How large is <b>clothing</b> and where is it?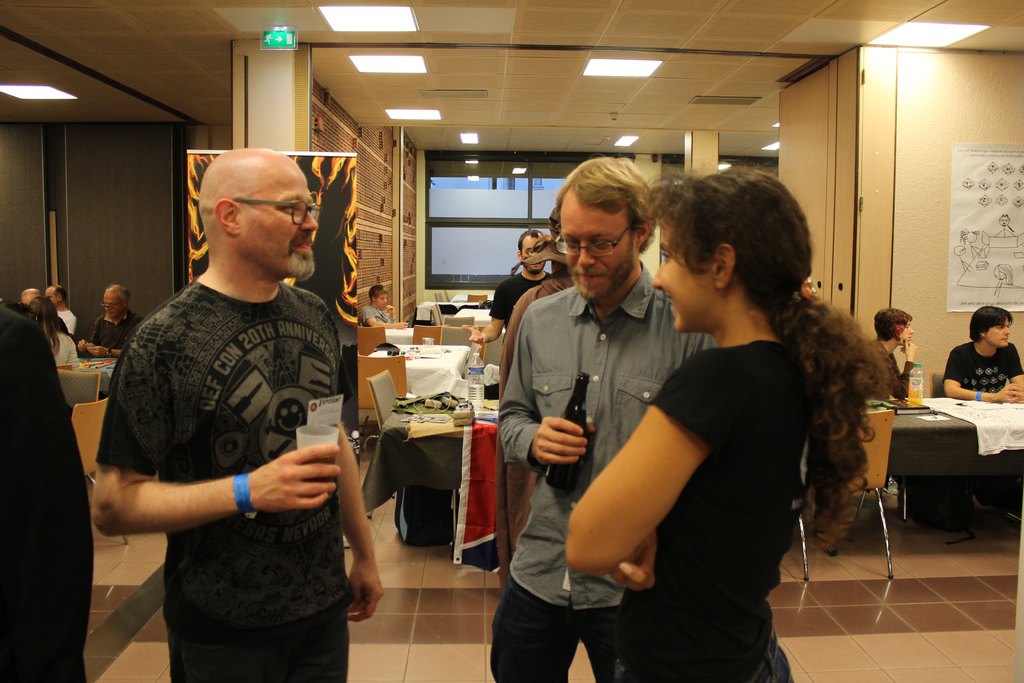
Bounding box: 493,269,708,682.
